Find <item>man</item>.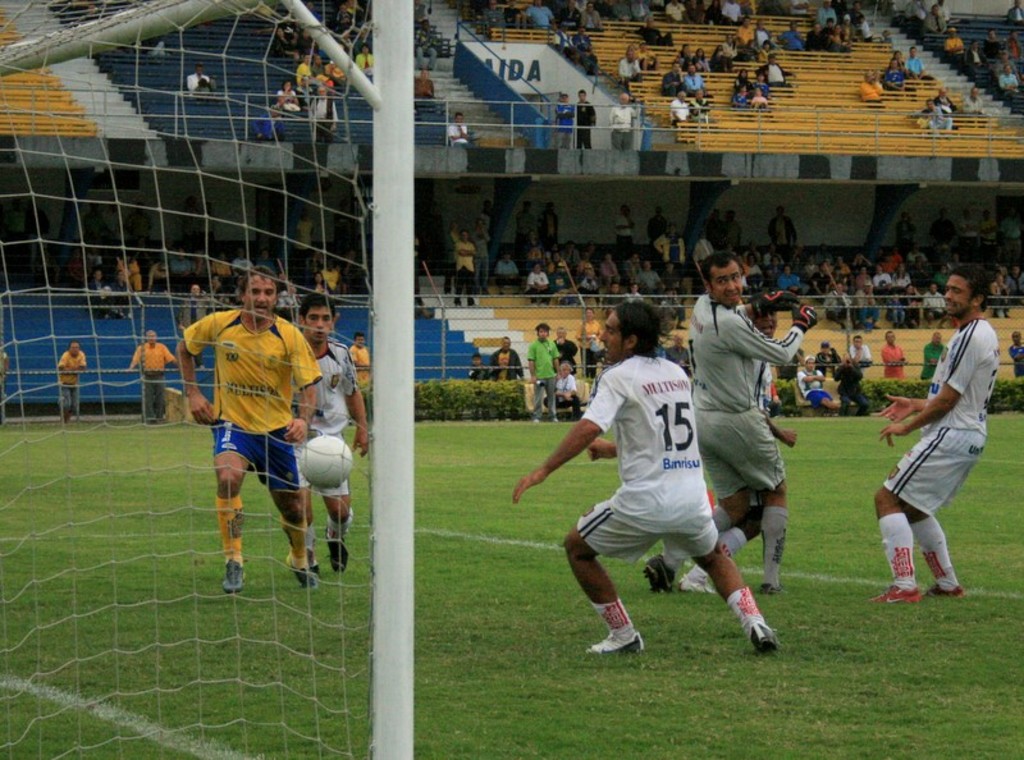
(561,0,580,32).
